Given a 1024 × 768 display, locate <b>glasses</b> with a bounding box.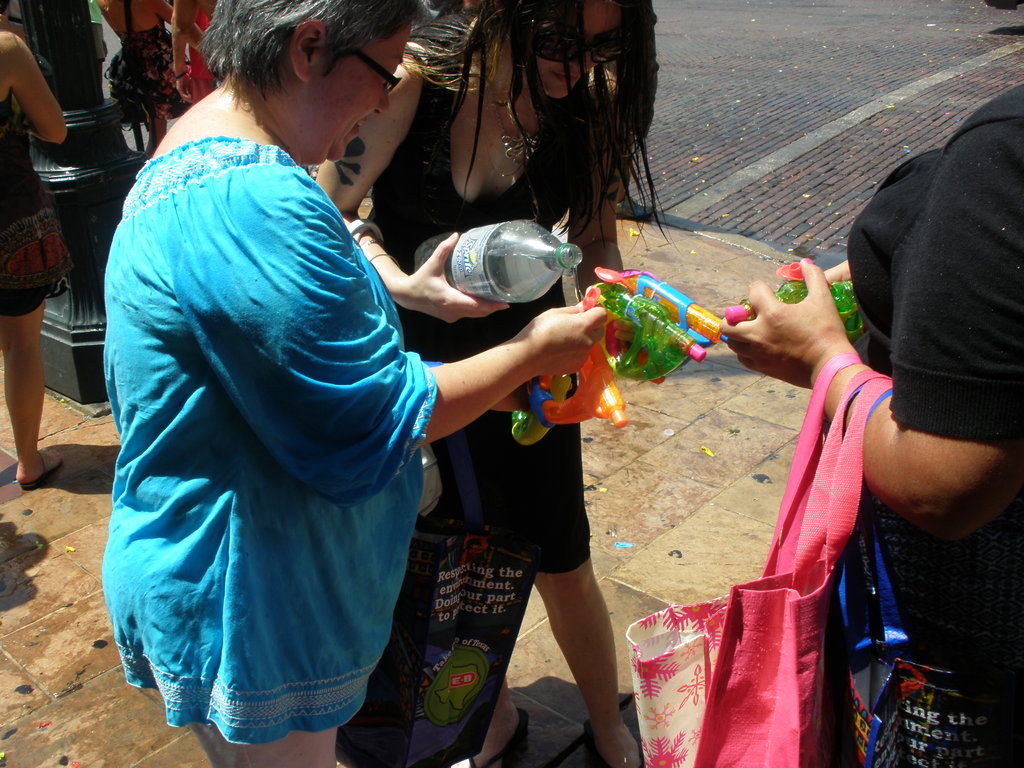
Located: bbox=[355, 42, 406, 95].
